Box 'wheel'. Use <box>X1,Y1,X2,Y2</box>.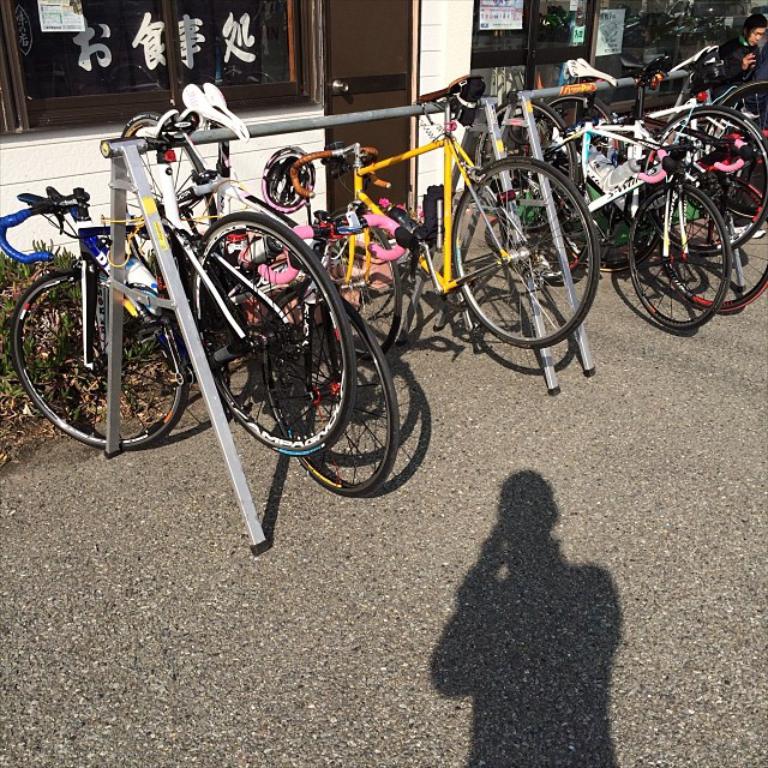
<box>498,84,635,221</box>.
